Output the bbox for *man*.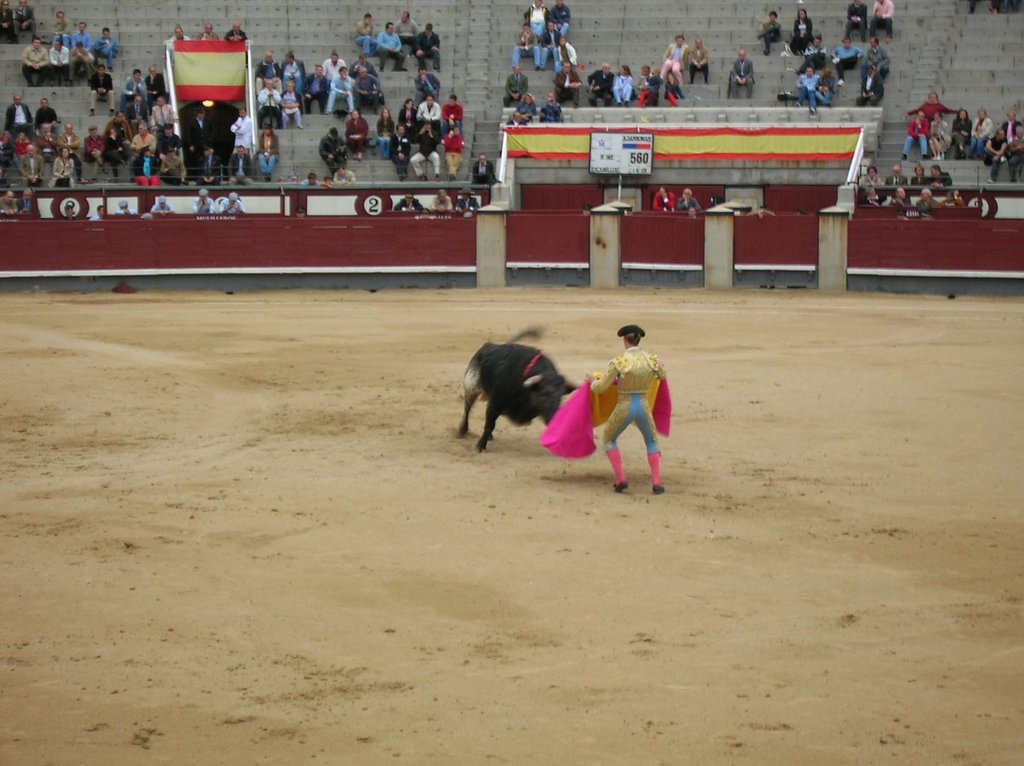
(221,141,255,182).
